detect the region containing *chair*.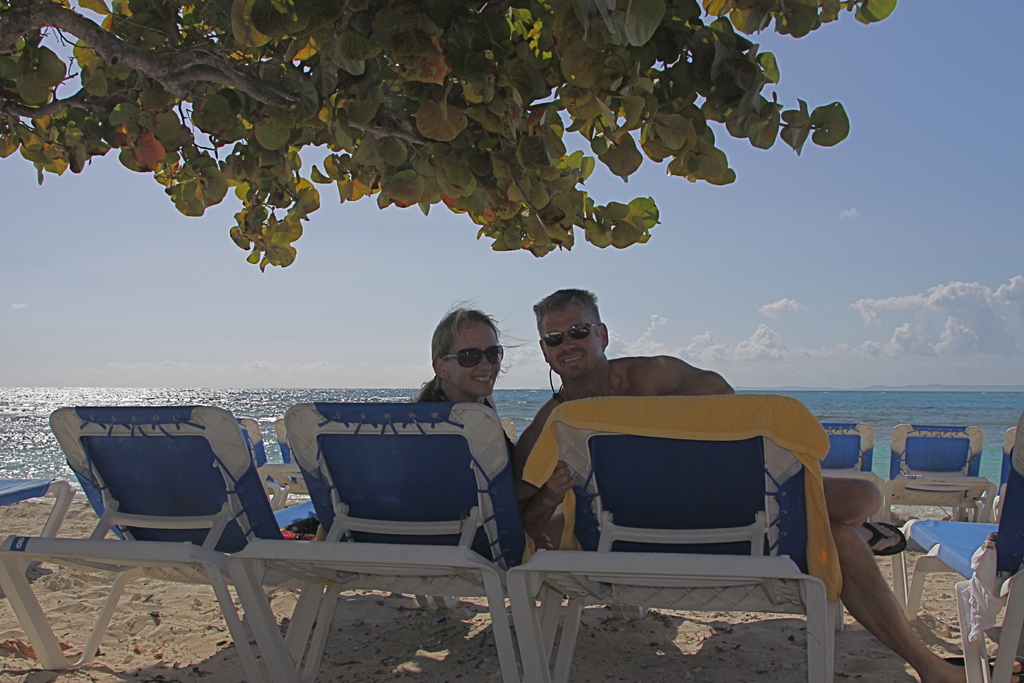
(0, 408, 332, 682).
